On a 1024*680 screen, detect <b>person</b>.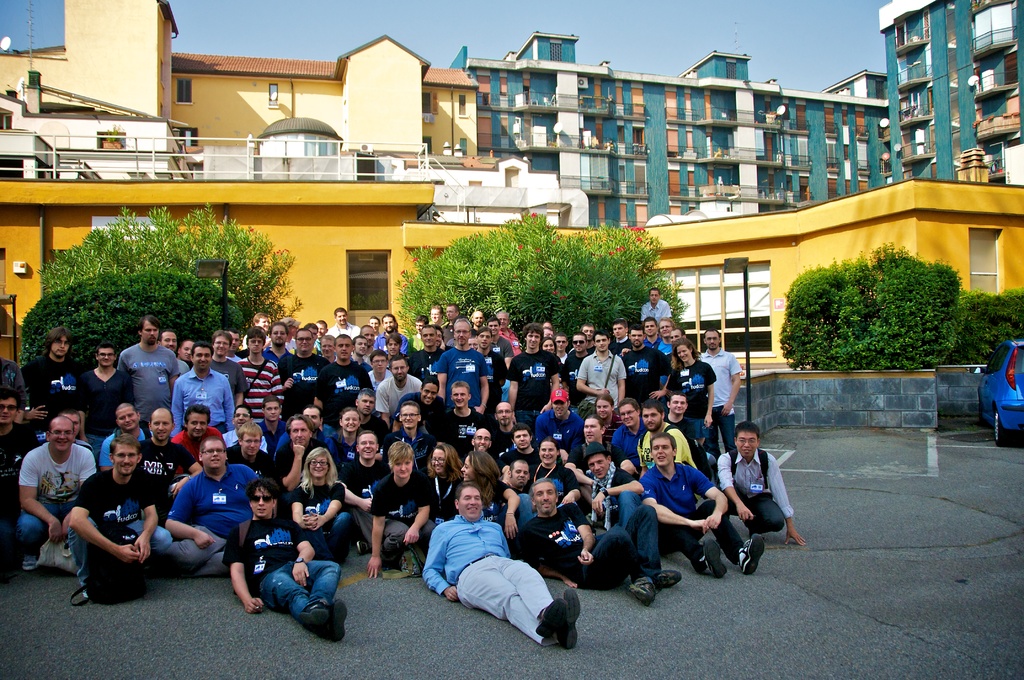
280 317 300 346.
